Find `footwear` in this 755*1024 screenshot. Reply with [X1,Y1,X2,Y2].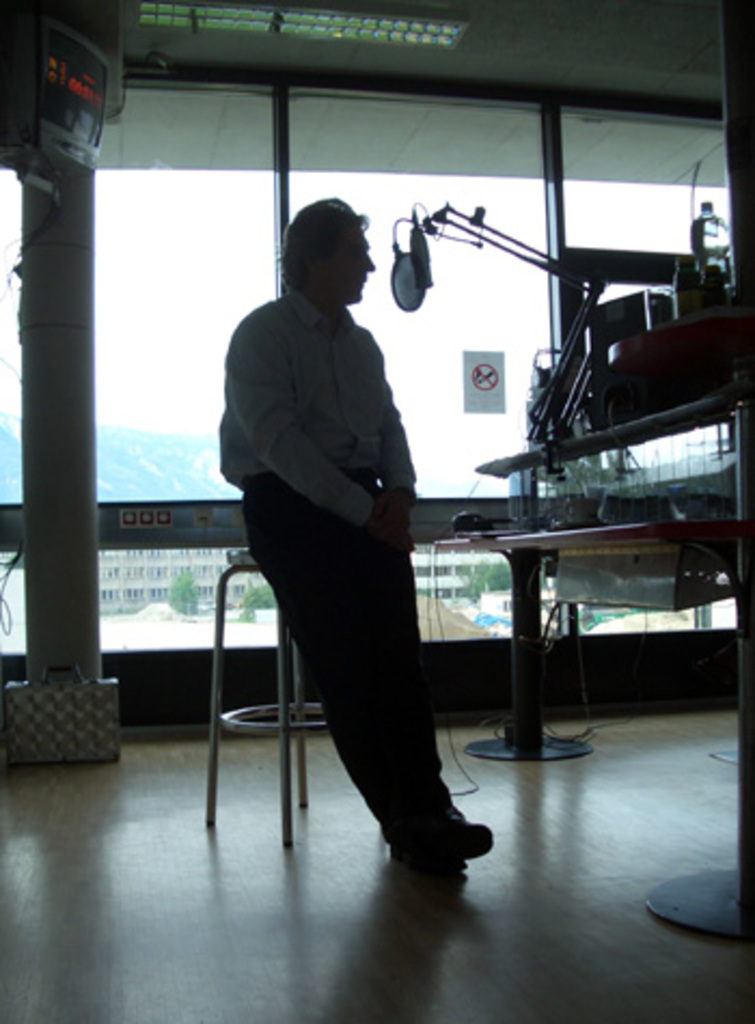
[406,808,496,852].
